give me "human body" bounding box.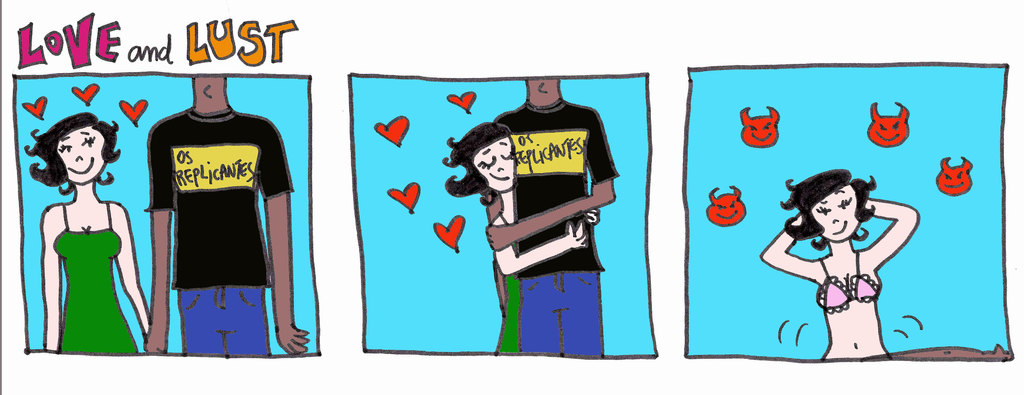
(760,155,929,354).
